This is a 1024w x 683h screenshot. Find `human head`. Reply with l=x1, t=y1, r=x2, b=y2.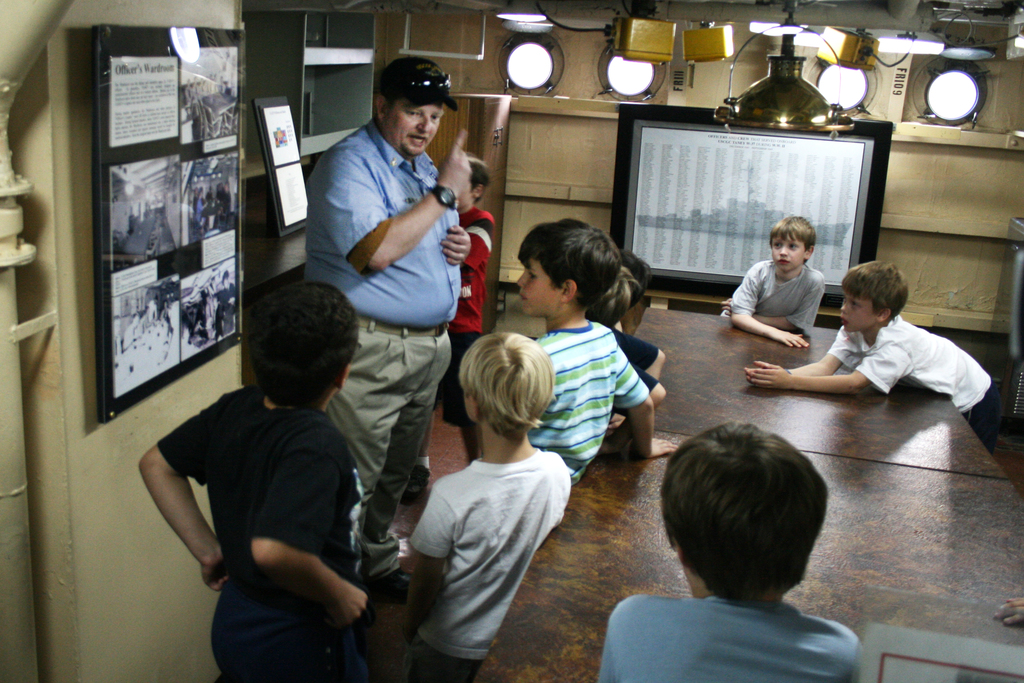
l=373, t=55, r=455, b=159.
